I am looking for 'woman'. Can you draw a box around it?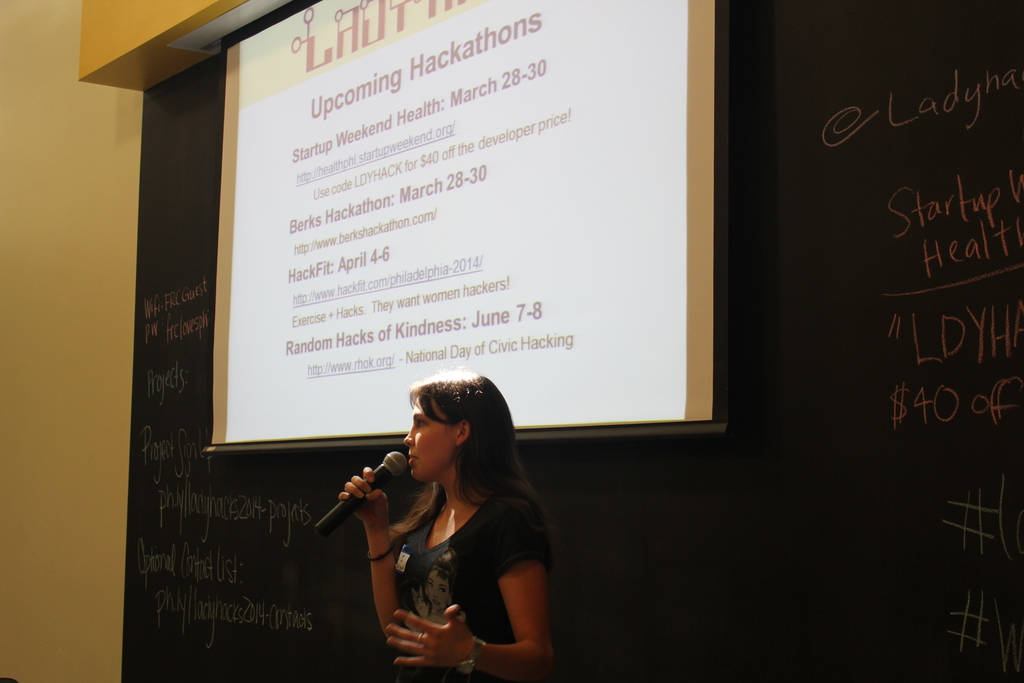
Sure, the bounding box is x1=317, y1=381, x2=582, y2=682.
